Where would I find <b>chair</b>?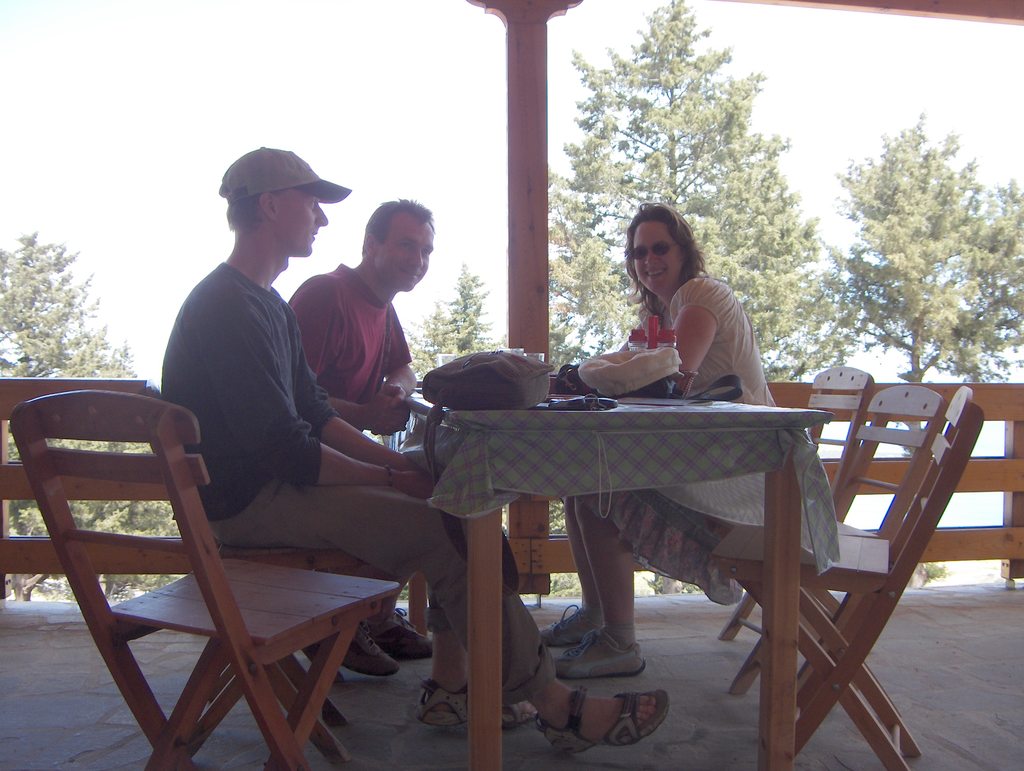
At 710,384,955,706.
